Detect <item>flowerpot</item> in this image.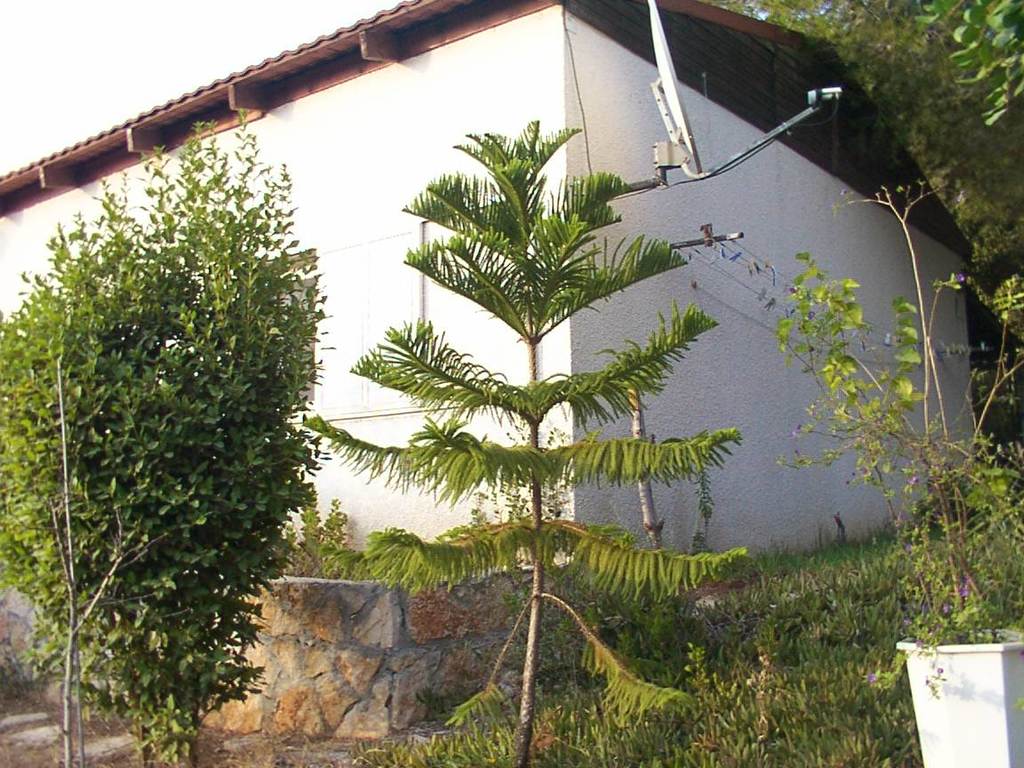
Detection: left=892, top=646, right=1016, bottom=767.
